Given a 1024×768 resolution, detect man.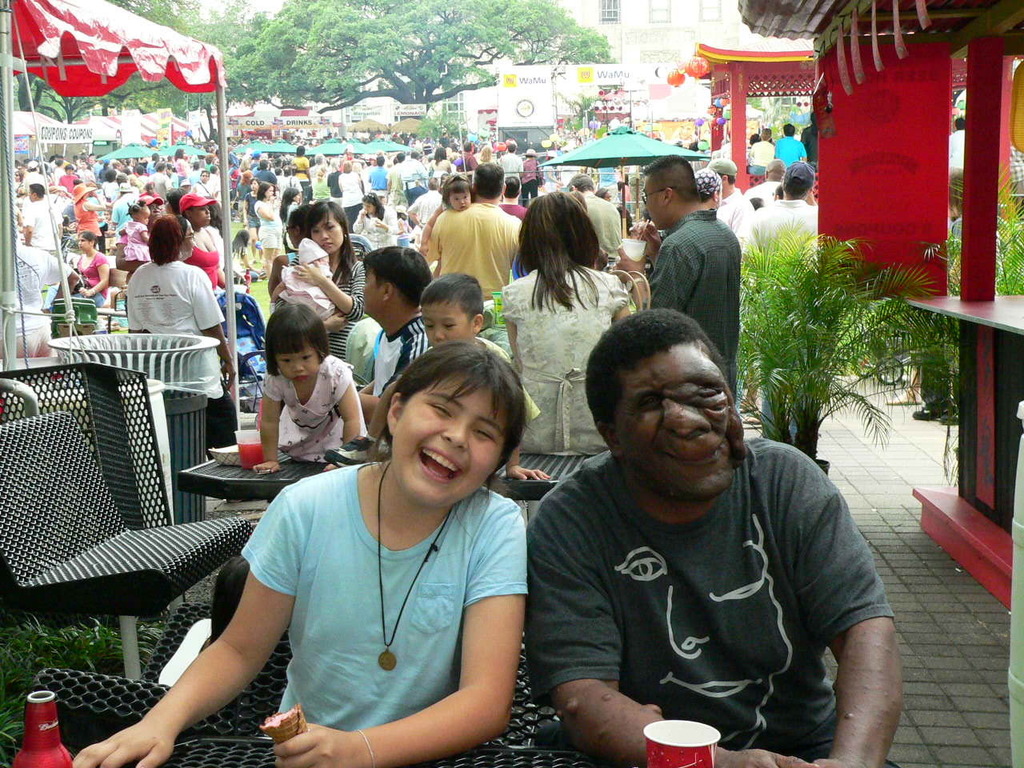
bbox=(775, 123, 809, 165).
